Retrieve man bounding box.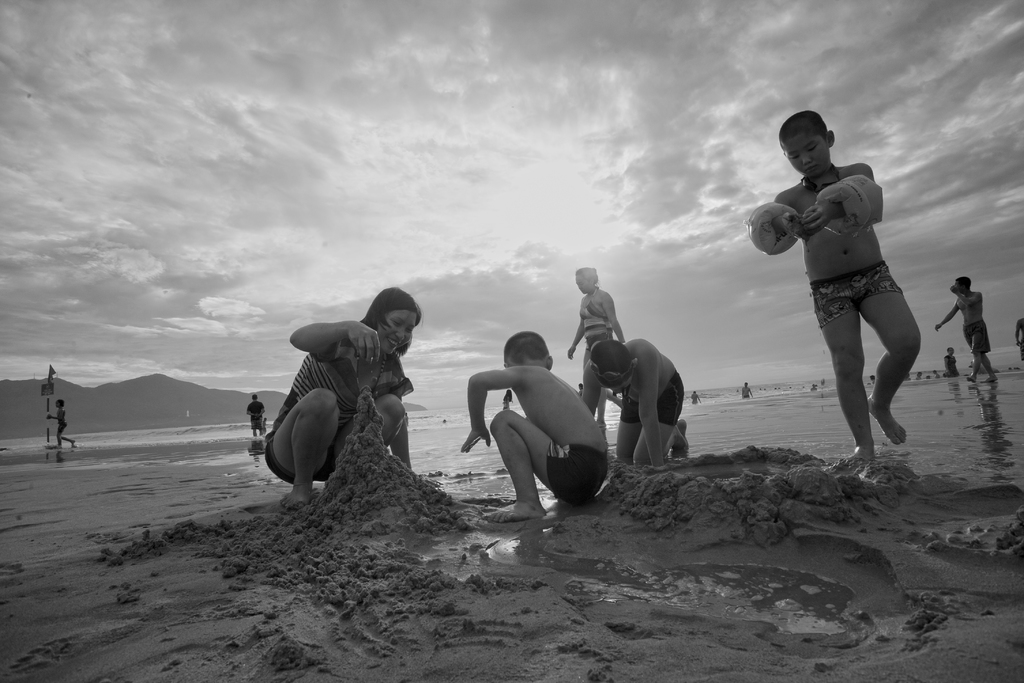
Bounding box: (left=245, top=394, right=266, bottom=438).
